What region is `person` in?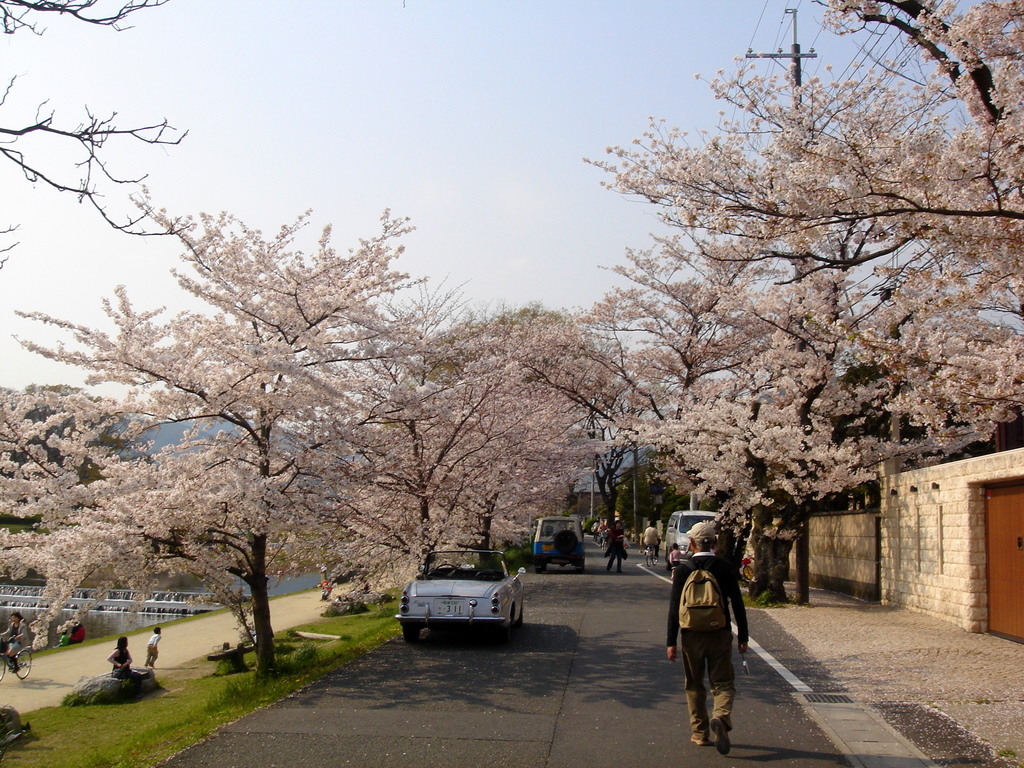
x1=106, y1=638, x2=150, y2=684.
